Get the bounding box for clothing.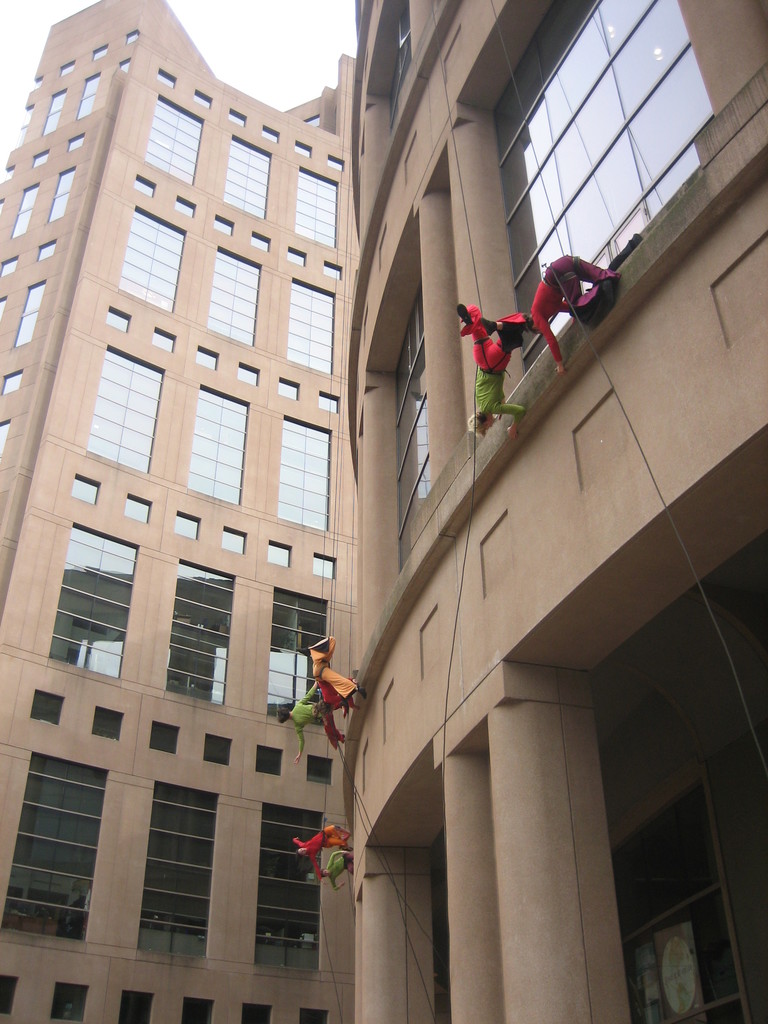
<bbox>305, 643, 362, 710</bbox>.
